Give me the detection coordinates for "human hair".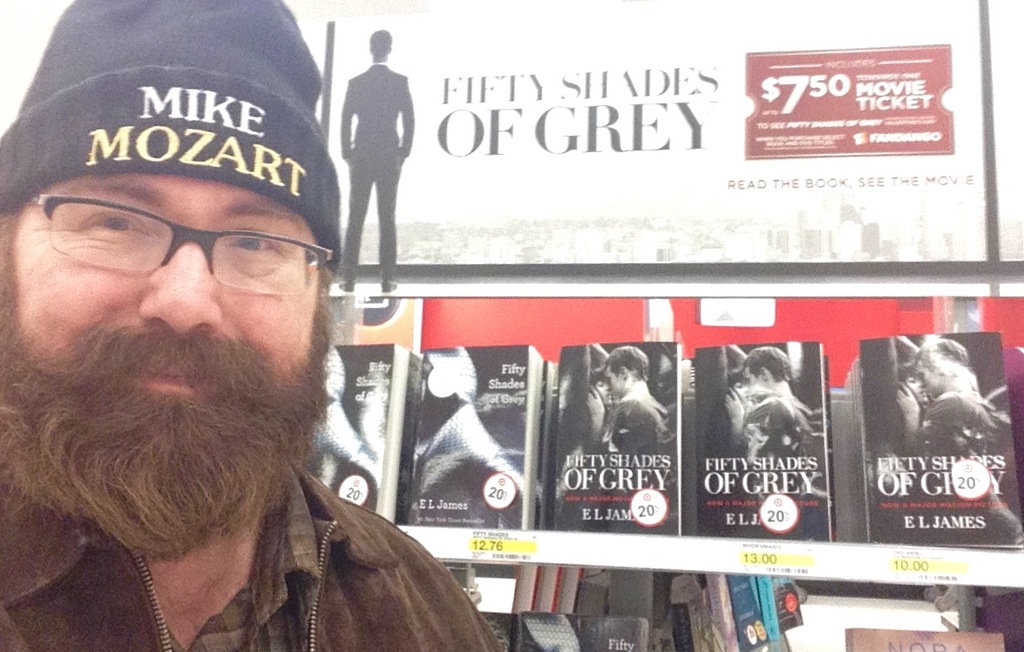
(724,344,744,391).
